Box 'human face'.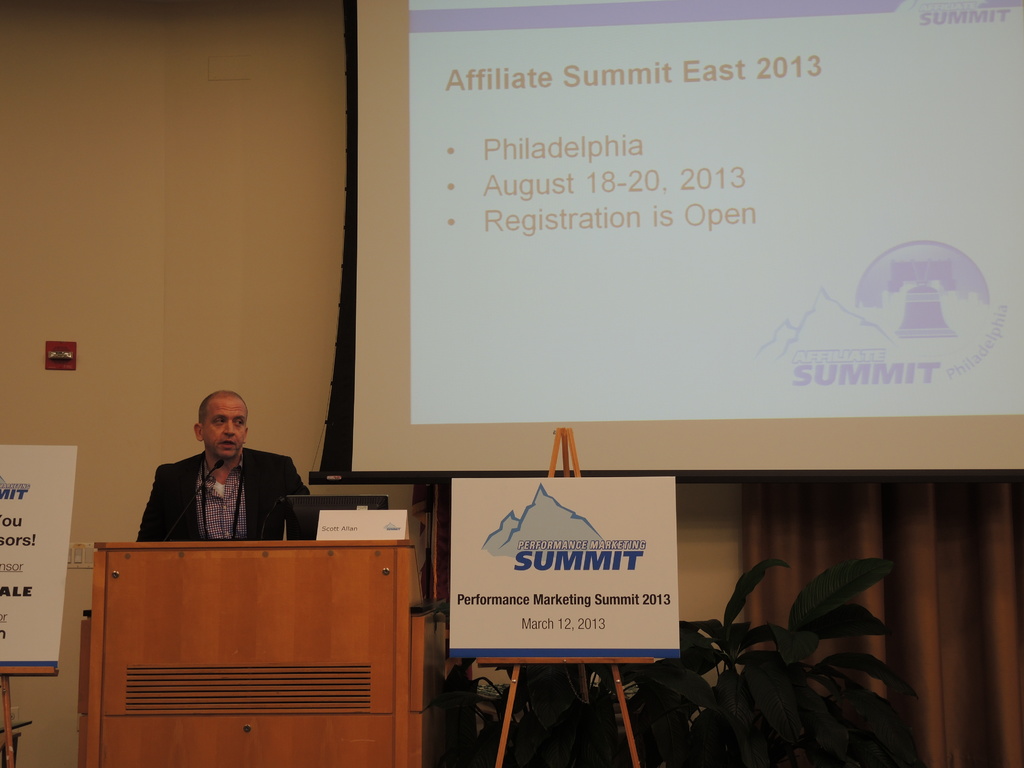
crop(204, 391, 249, 458).
